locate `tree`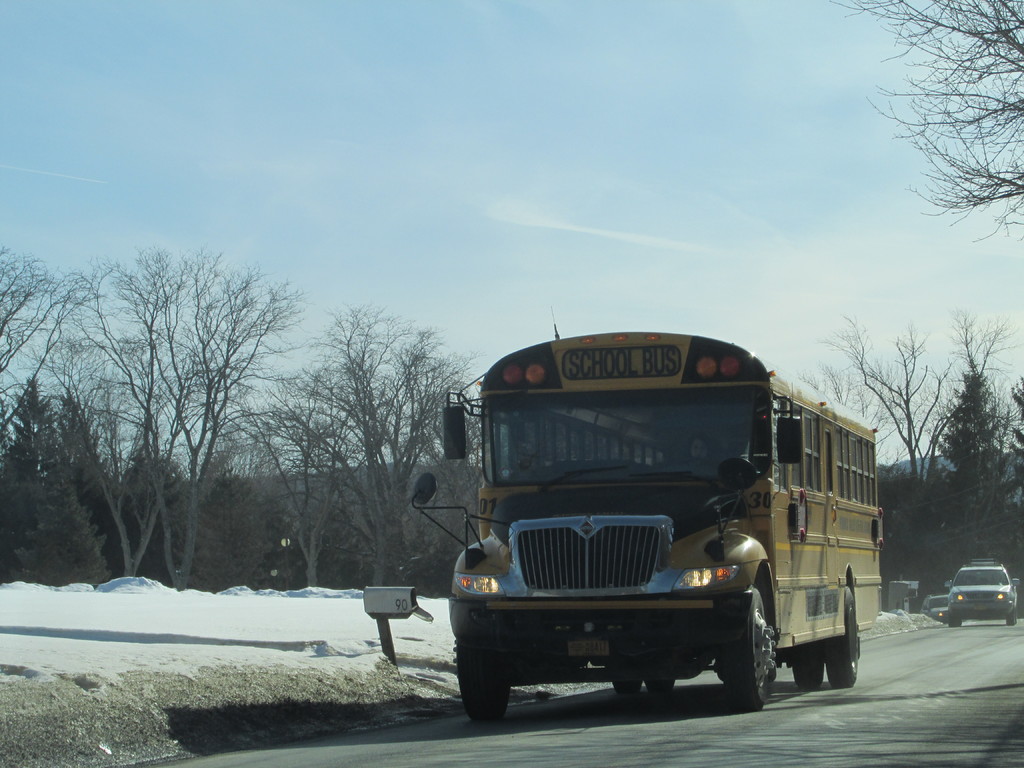
left=185, top=460, right=284, bottom=594
